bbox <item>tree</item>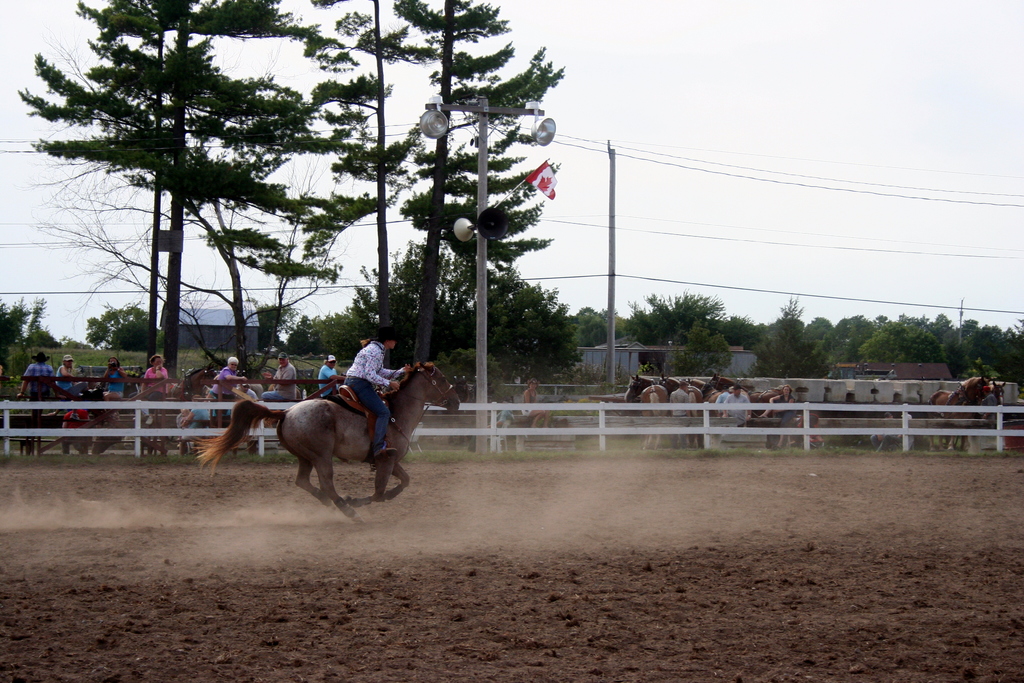
{"left": 88, "top": 302, "right": 150, "bottom": 356}
